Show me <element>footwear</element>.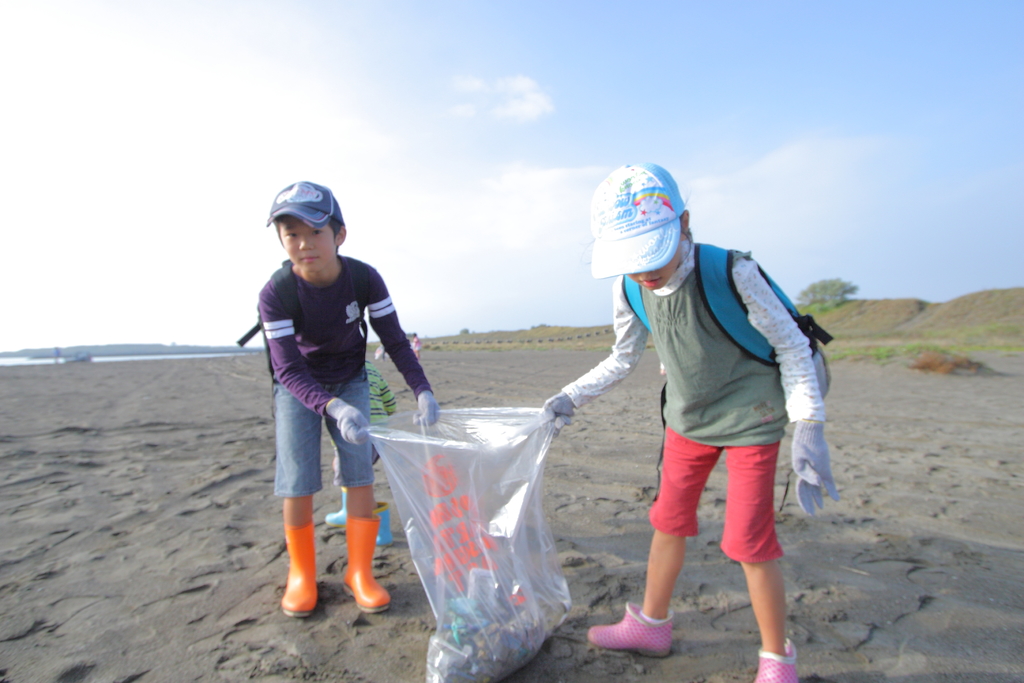
<element>footwear</element> is here: box=[344, 517, 388, 611].
